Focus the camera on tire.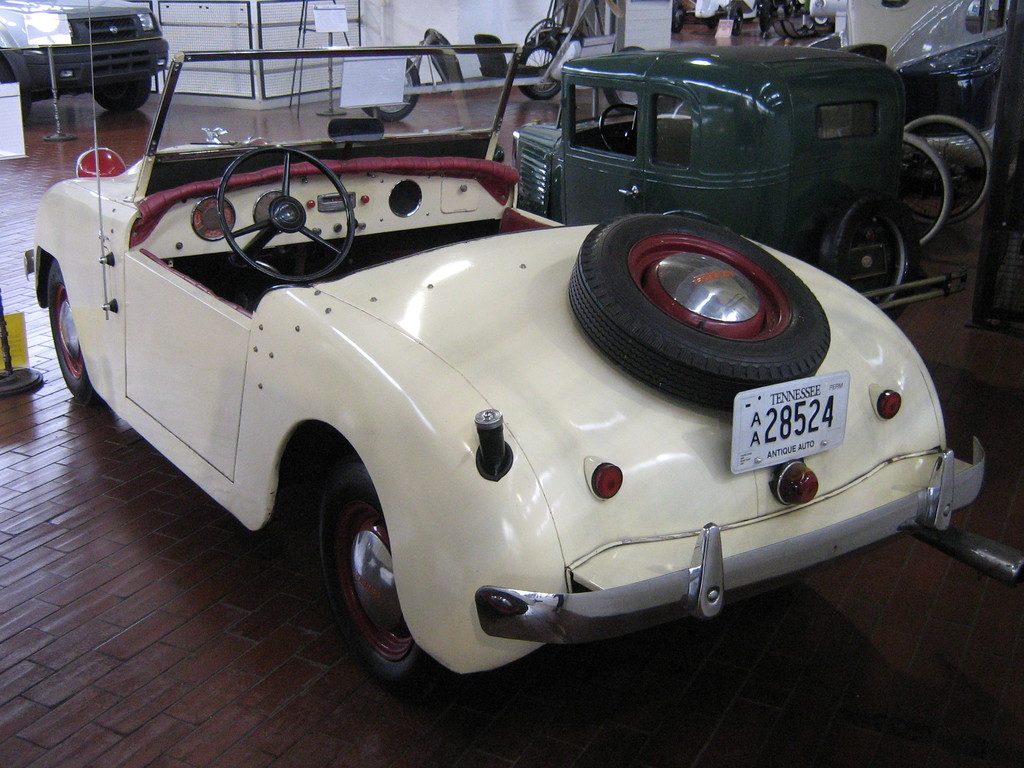
Focus region: detection(783, 3, 809, 38).
